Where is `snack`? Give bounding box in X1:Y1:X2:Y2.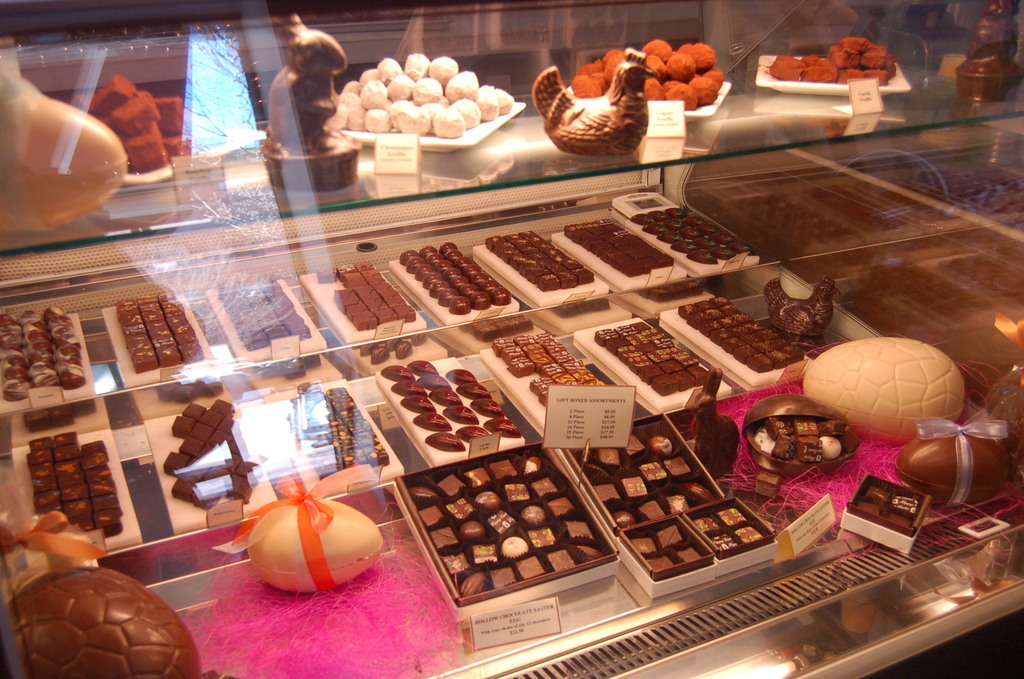
344:299:370:322.
